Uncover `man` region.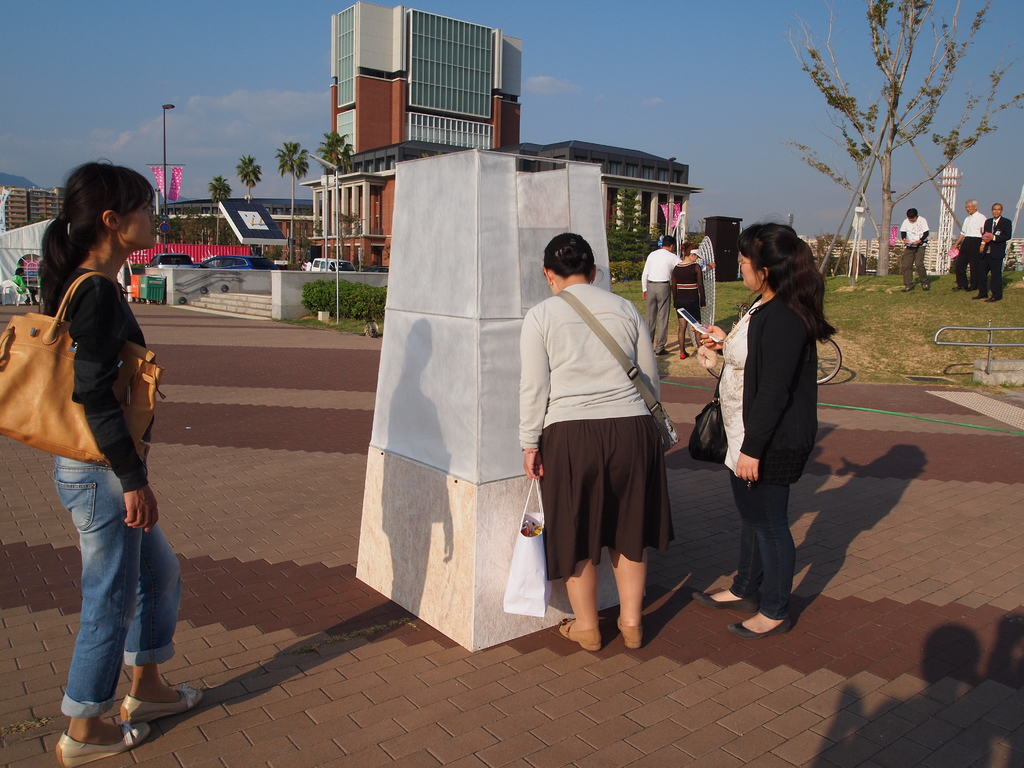
Uncovered: crop(971, 204, 1012, 303).
